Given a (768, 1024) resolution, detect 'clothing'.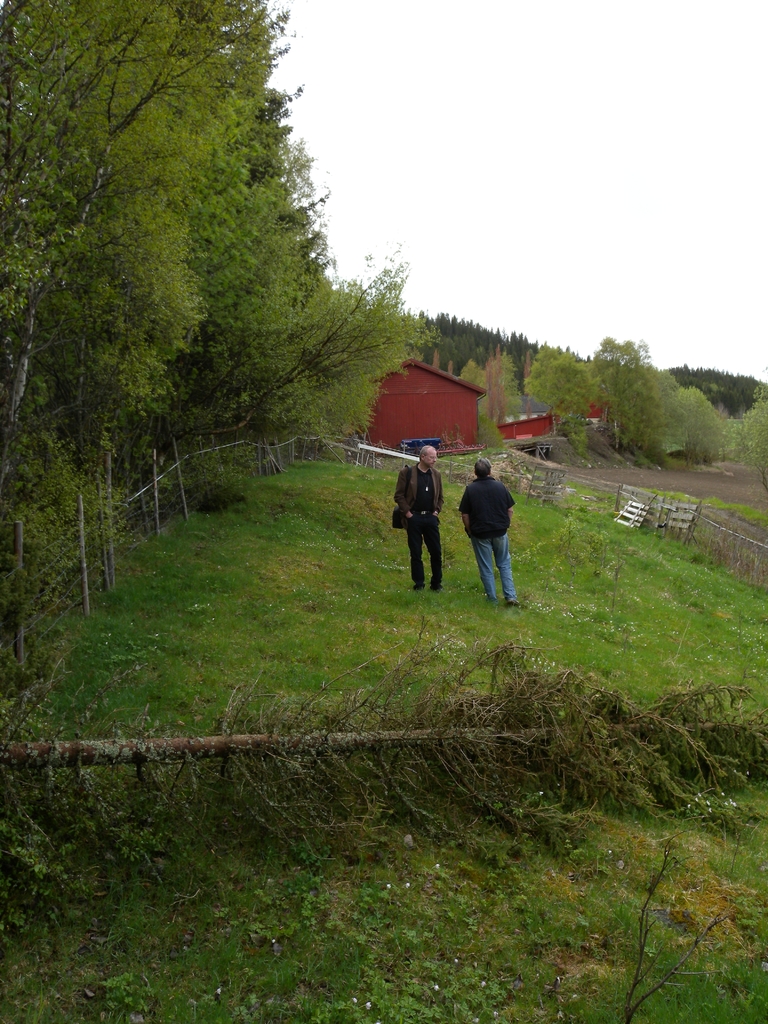
461, 477, 515, 600.
